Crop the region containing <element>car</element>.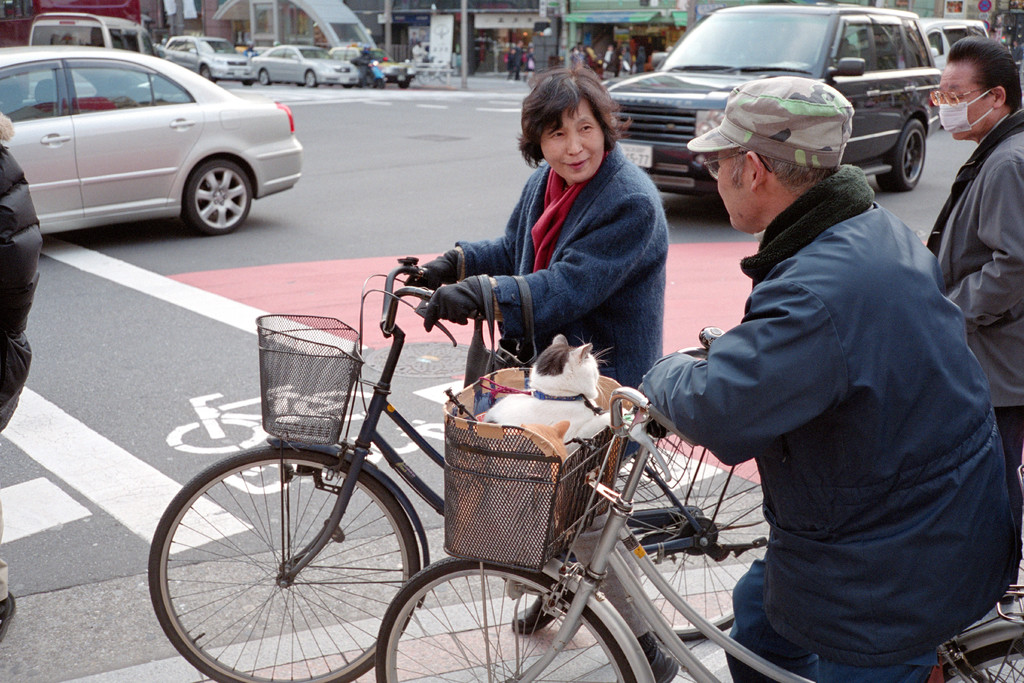
Crop region: 0 33 312 245.
